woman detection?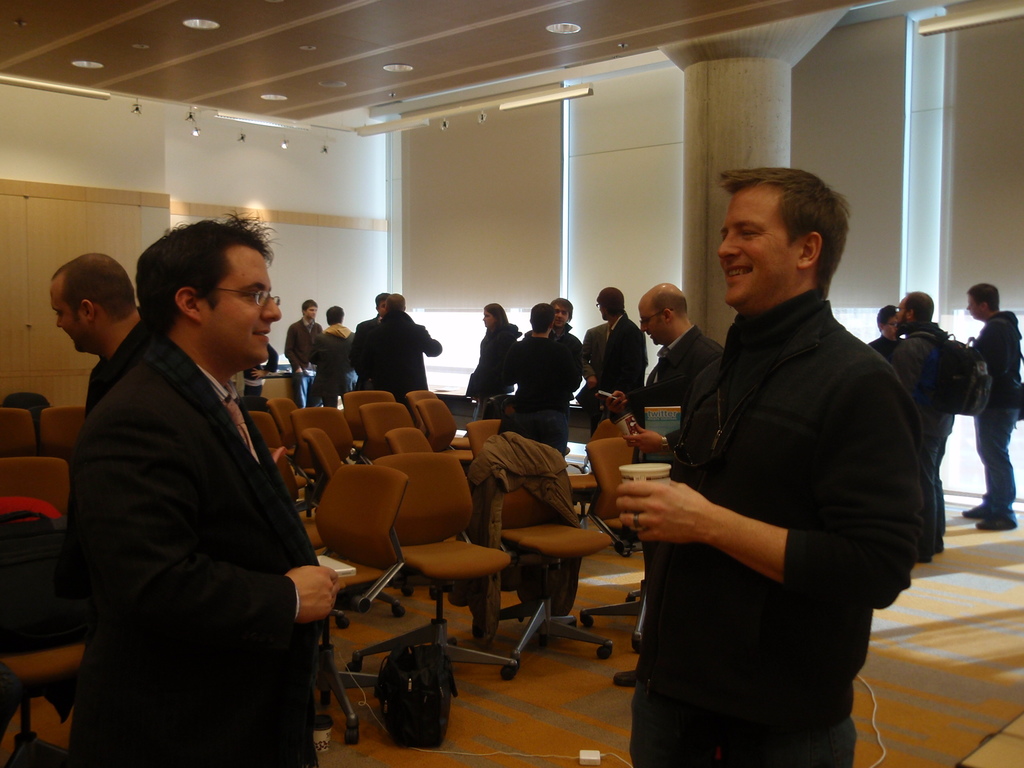
464:302:524:421
